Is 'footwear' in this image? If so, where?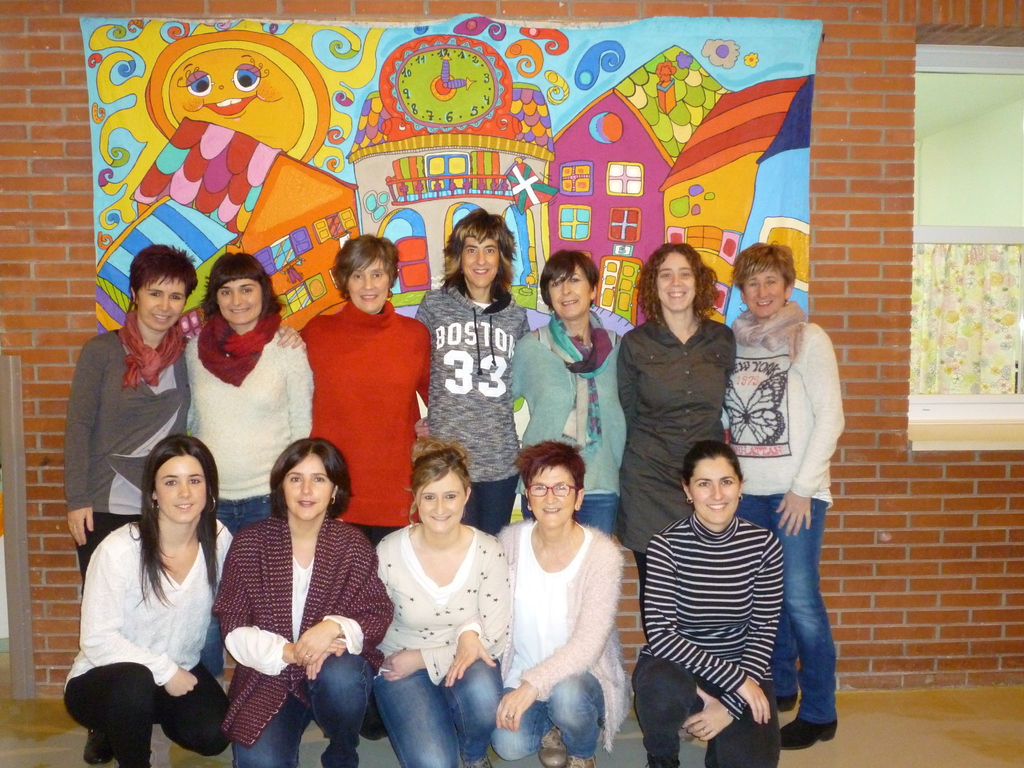
Yes, at [left=84, top=726, right=112, bottom=764].
